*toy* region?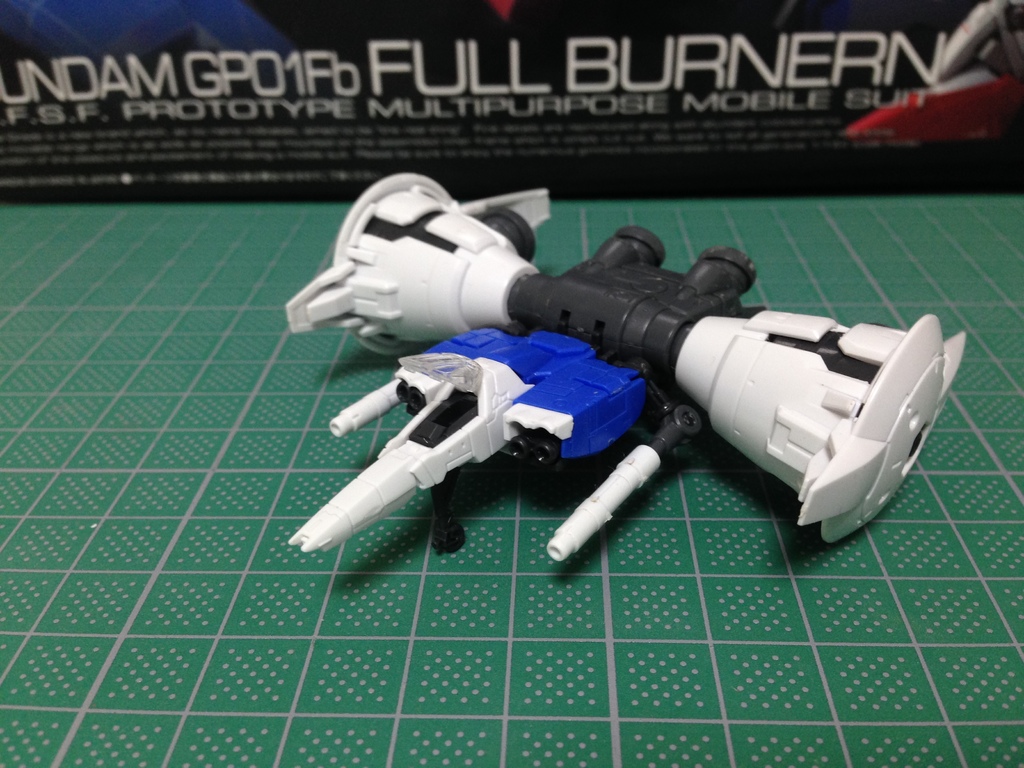
region(308, 174, 863, 513)
